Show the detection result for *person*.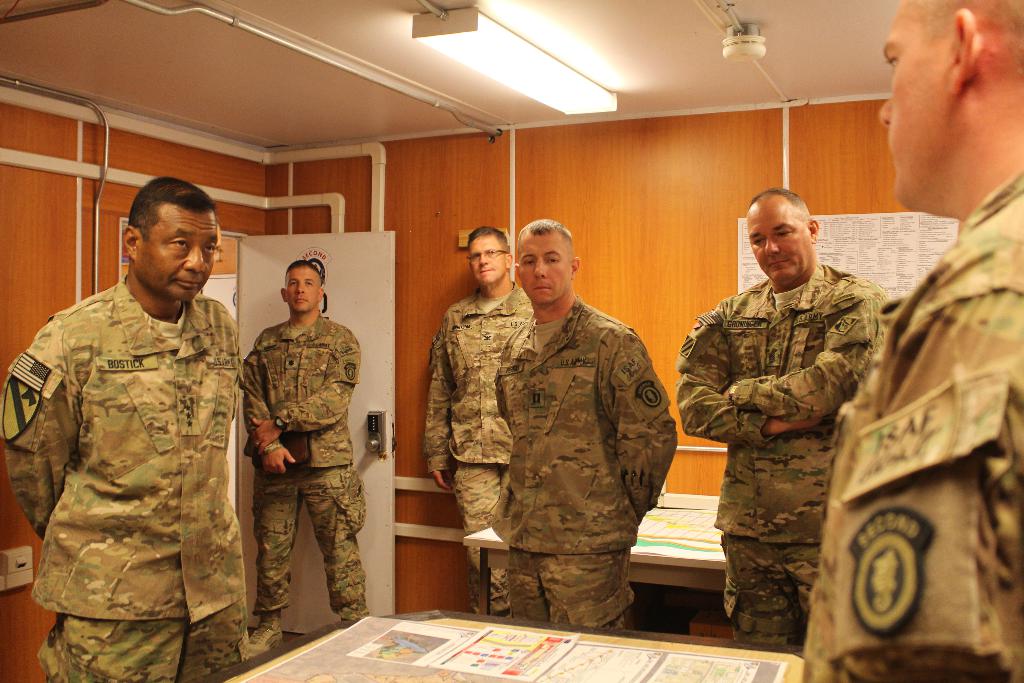
(left=490, top=216, right=678, bottom=636).
